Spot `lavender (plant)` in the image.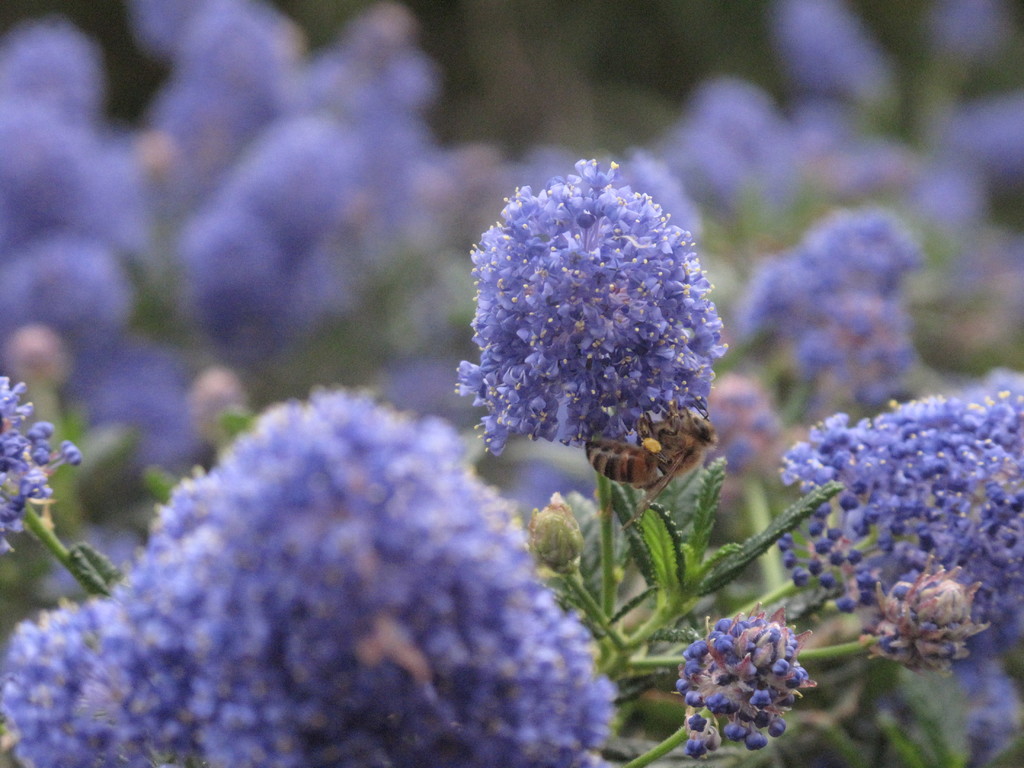
`lavender (plant)` found at bbox(783, 573, 990, 672).
